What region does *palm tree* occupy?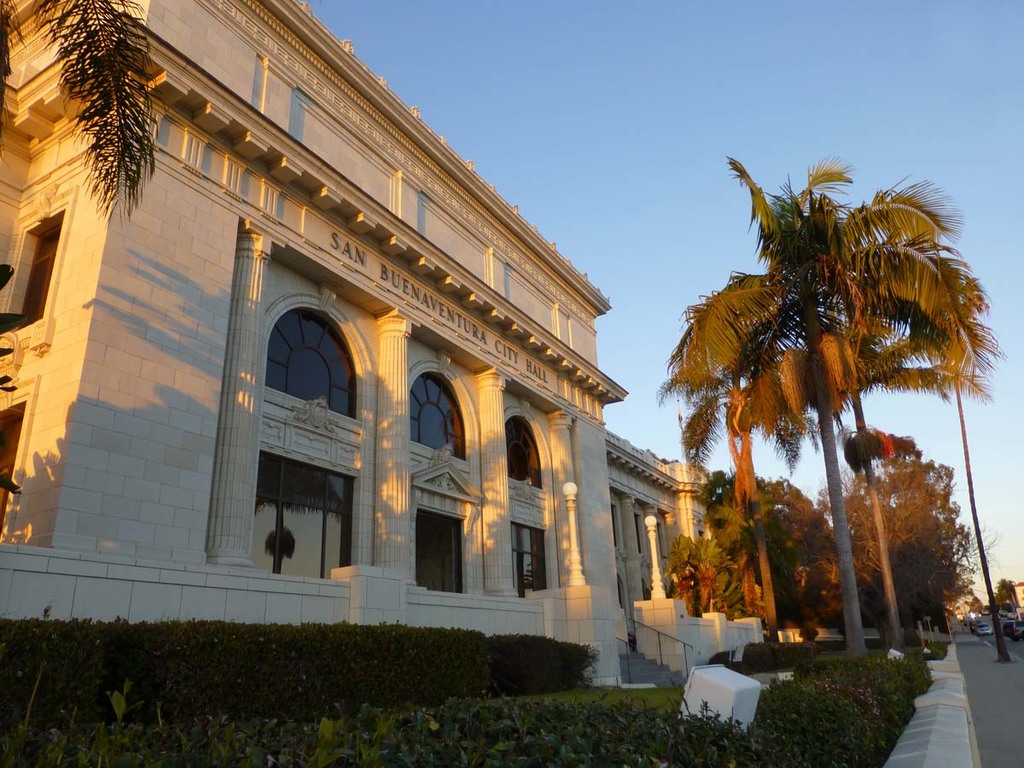
bbox(666, 165, 997, 654).
